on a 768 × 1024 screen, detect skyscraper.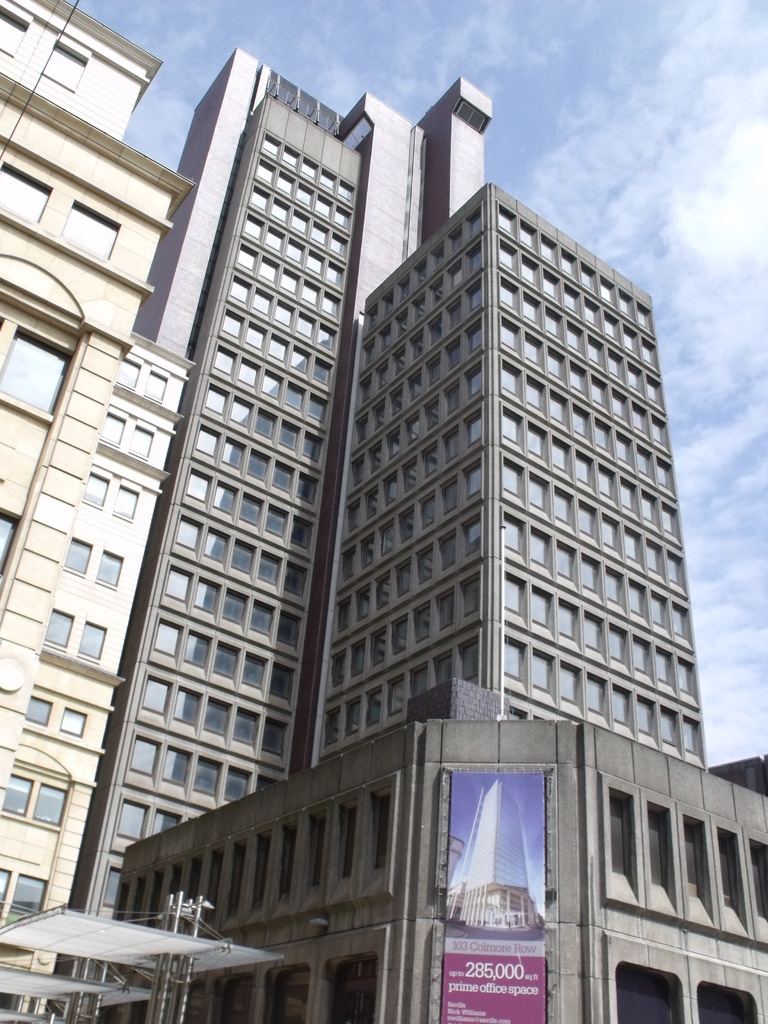
detection(0, 0, 191, 1023).
